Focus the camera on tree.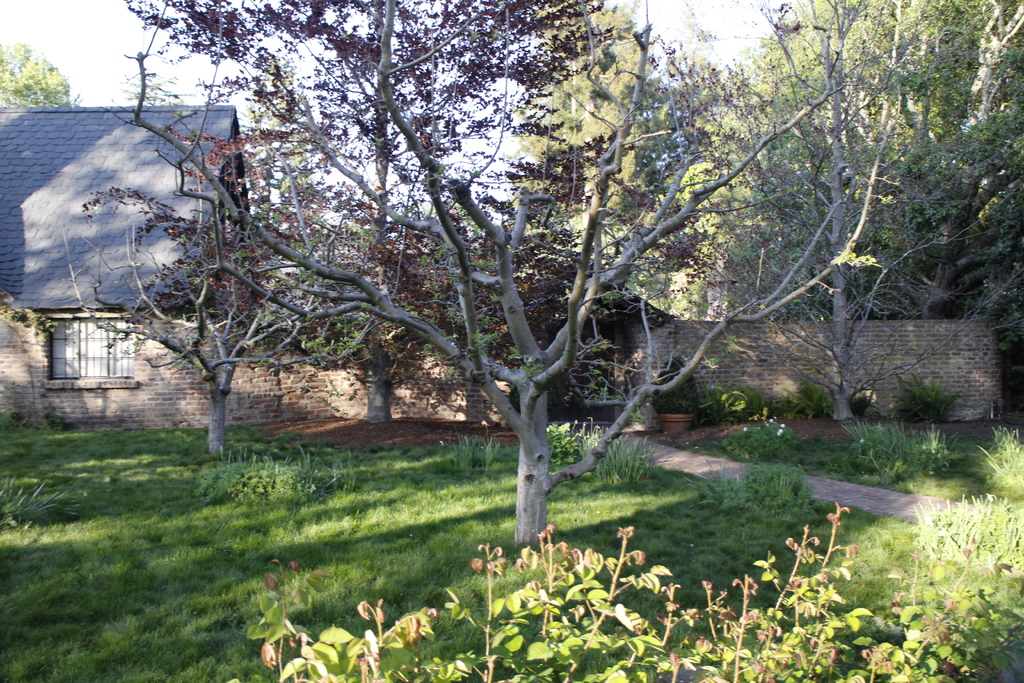
Focus region: 653 0 1023 428.
